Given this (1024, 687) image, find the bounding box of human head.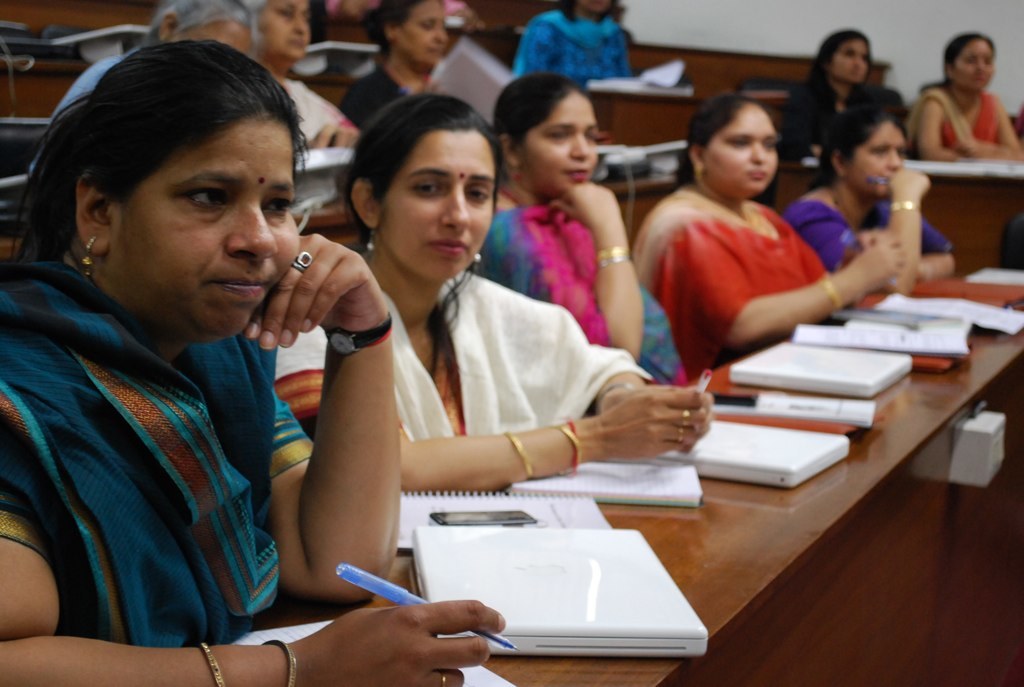
251/0/311/58.
